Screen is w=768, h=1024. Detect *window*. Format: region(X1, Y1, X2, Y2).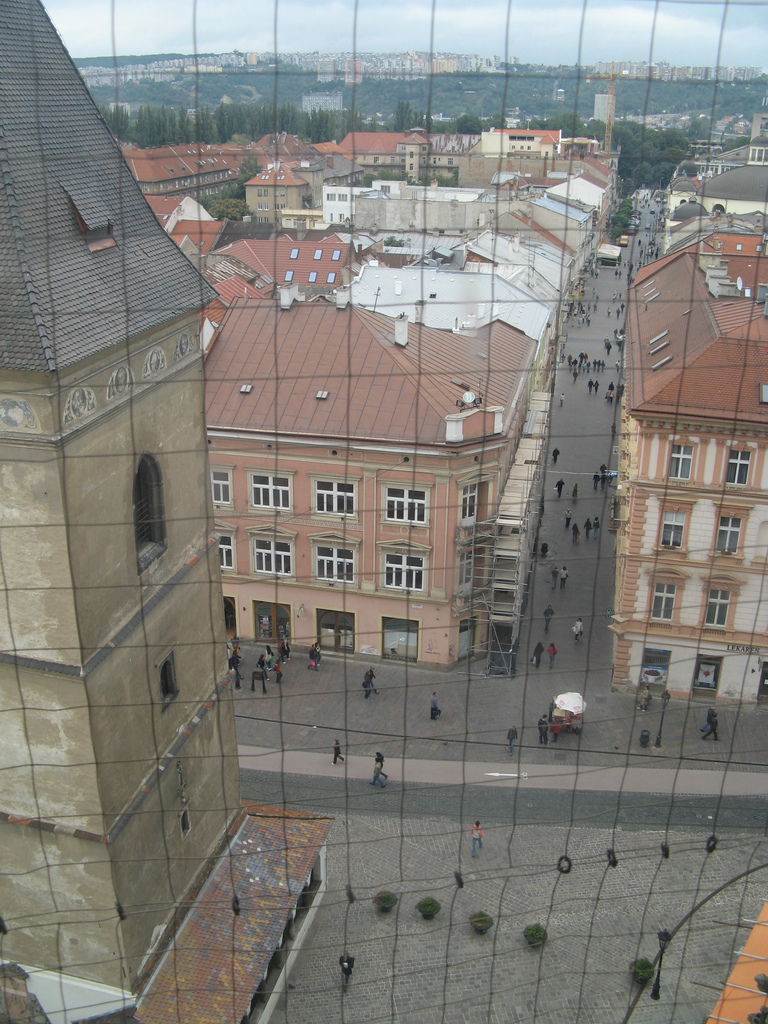
region(724, 442, 752, 490).
